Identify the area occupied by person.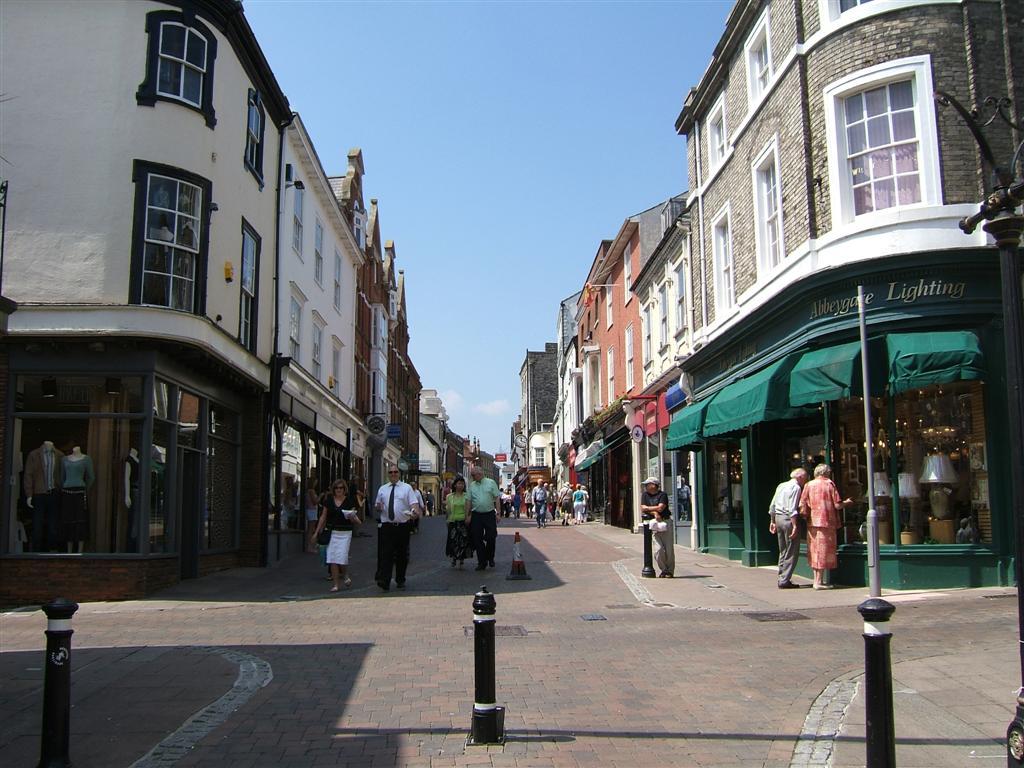
Area: {"left": 544, "top": 486, "right": 553, "bottom": 515}.
